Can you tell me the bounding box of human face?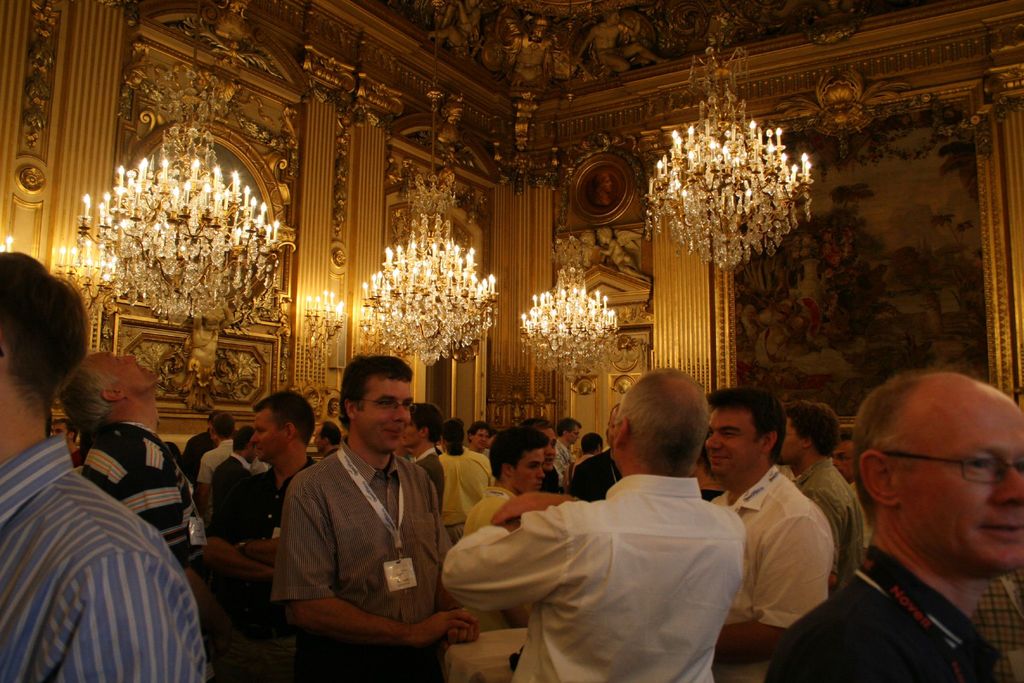
l=899, t=416, r=1023, b=570.
